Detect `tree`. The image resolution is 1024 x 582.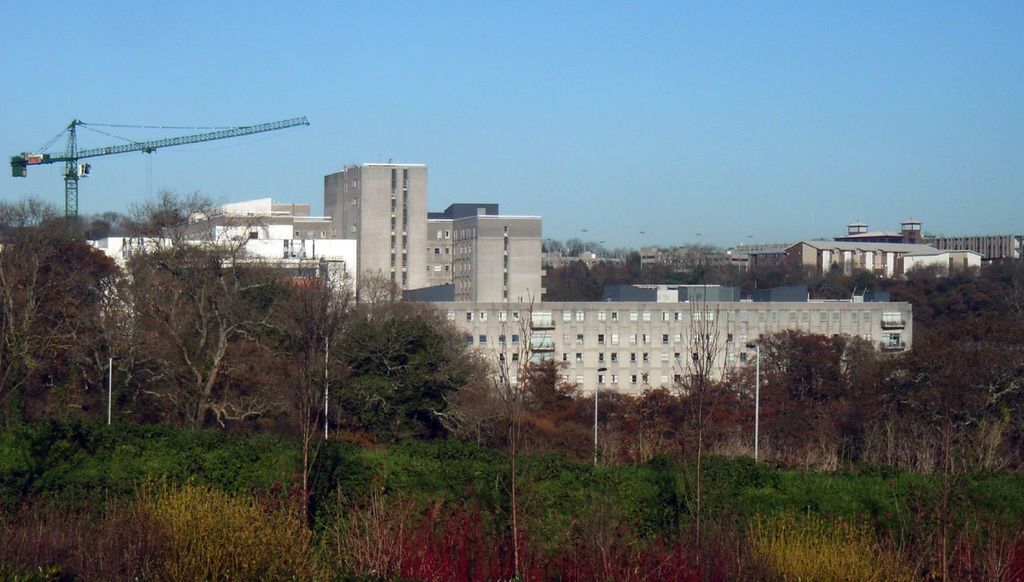
x1=669 y1=280 x2=738 y2=560.
